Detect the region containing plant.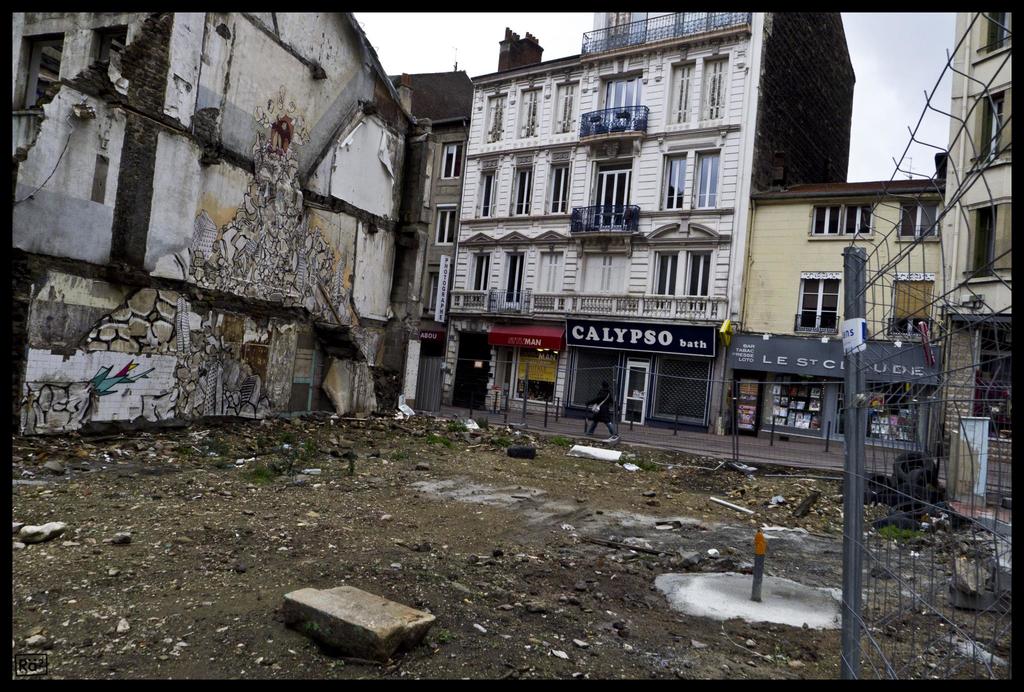
446/420/465/434.
